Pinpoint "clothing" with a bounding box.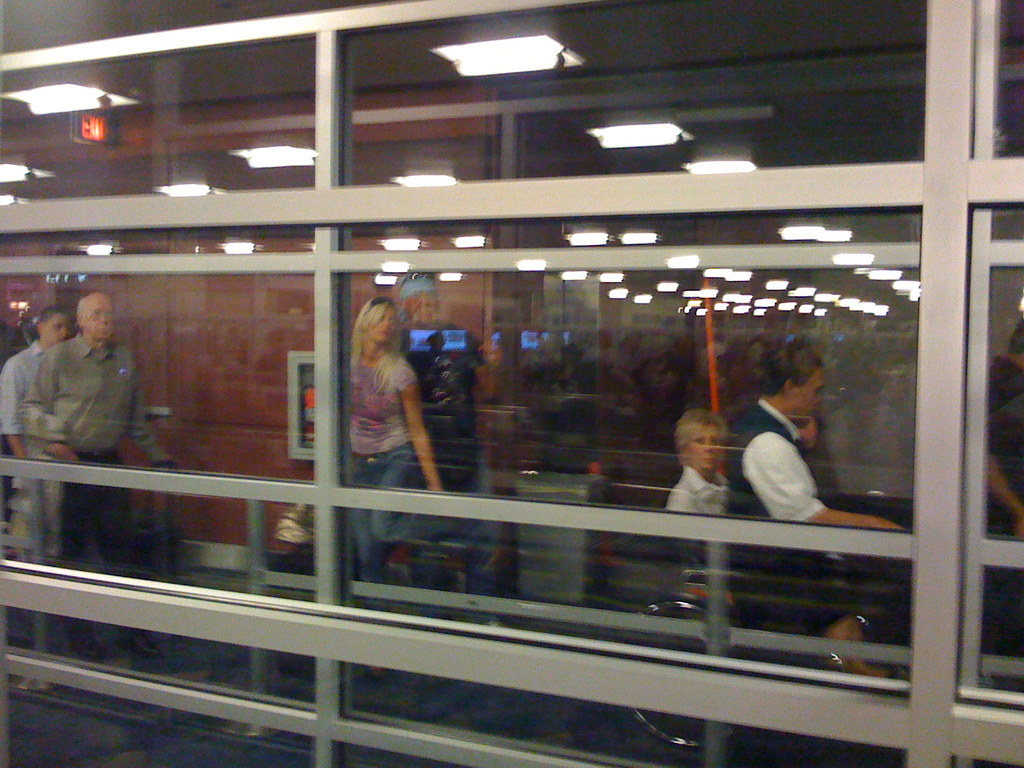
0/334/68/433.
